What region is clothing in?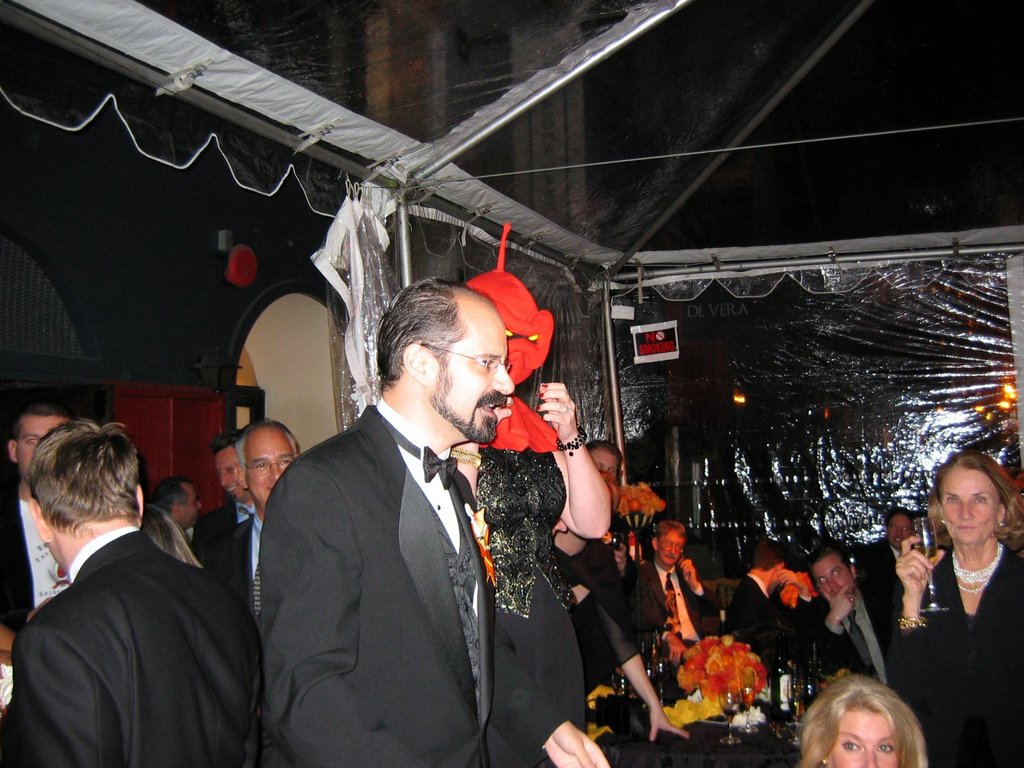
{"left": 884, "top": 542, "right": 1017, "bottom": 767}.
